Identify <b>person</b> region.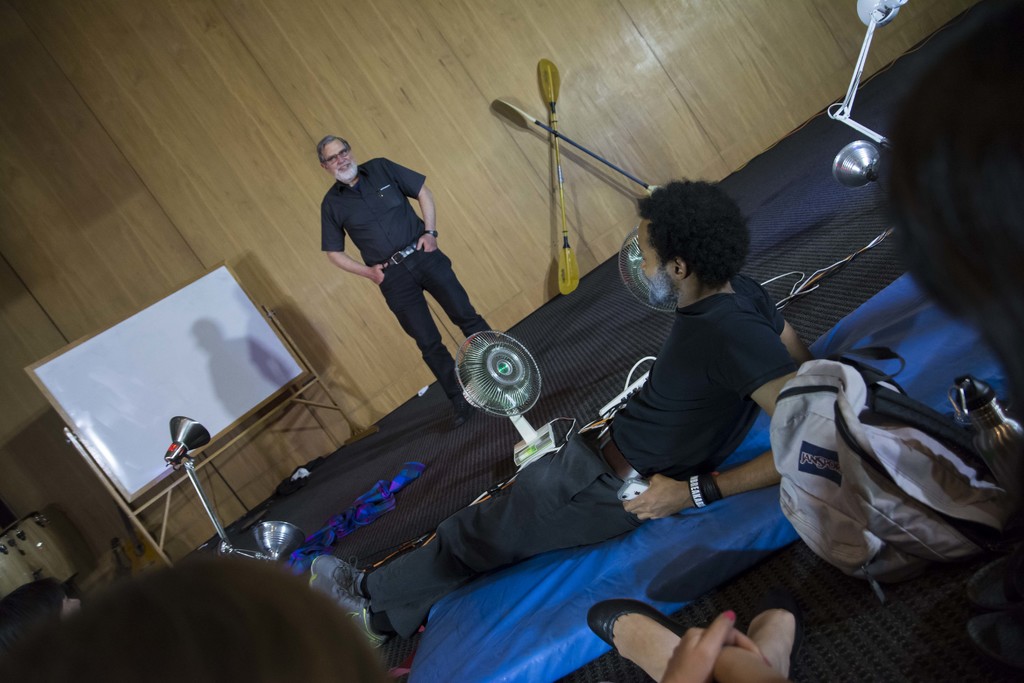
Region: box=[884, 0, 1023, 406].
